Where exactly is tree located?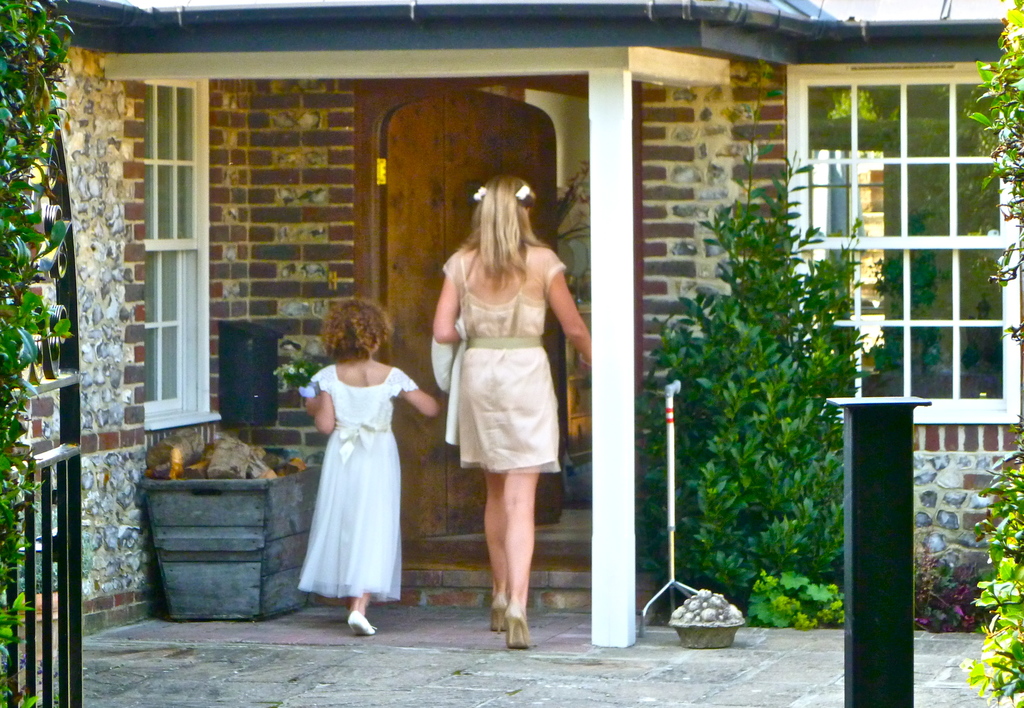
Its bounding box is box=[0, 0, 67, 707].
